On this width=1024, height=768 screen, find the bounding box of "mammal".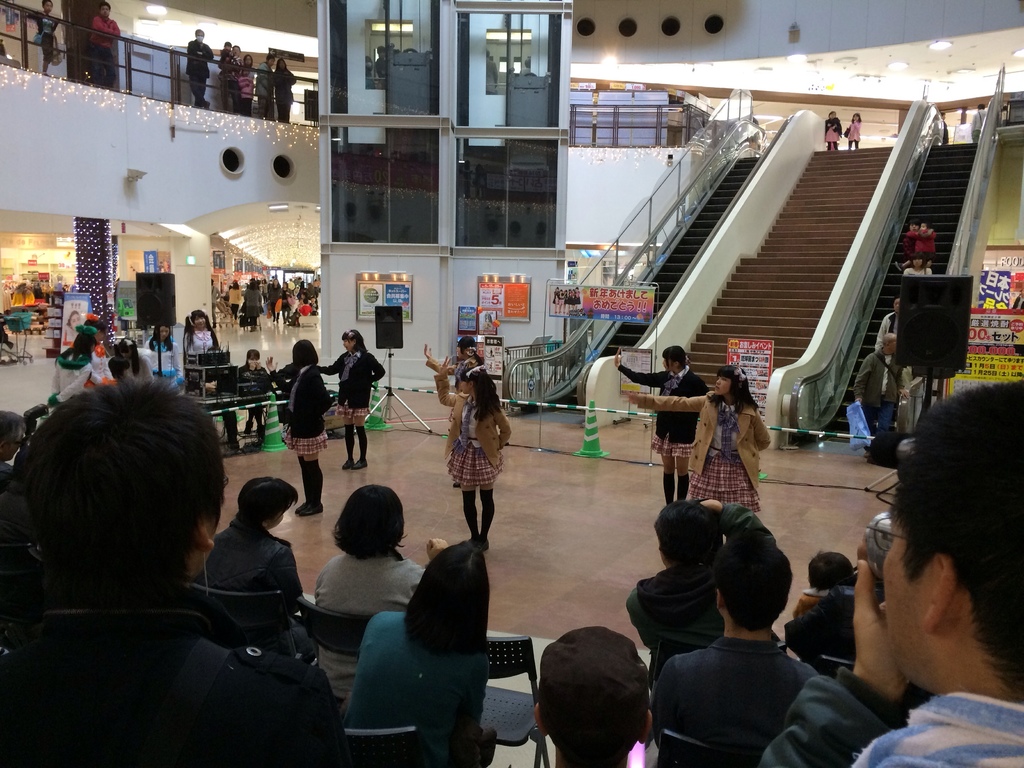
Bounding box: bbox(182, 312, 223, 360).
